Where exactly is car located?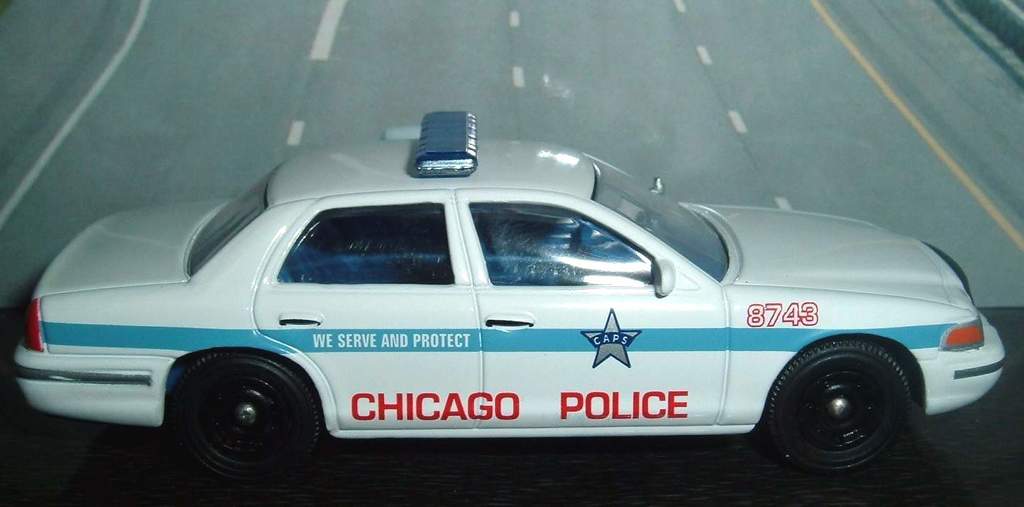
Its bounding box is [left=11, top=120, right=994, bottom=472].
